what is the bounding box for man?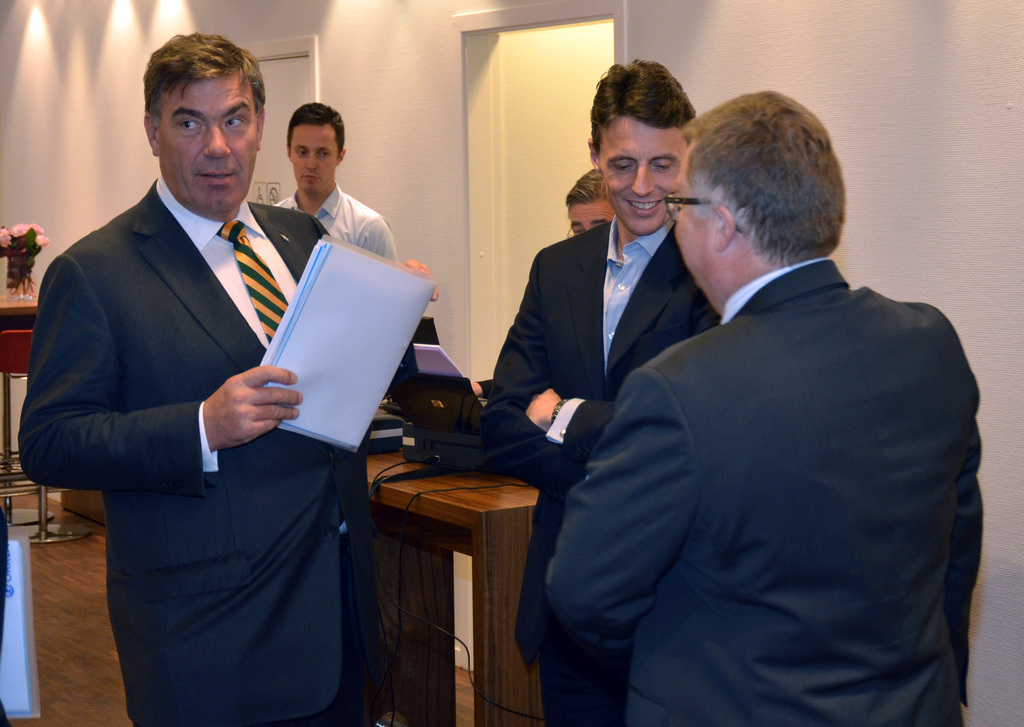
detection(467, 51, 700, 726).
